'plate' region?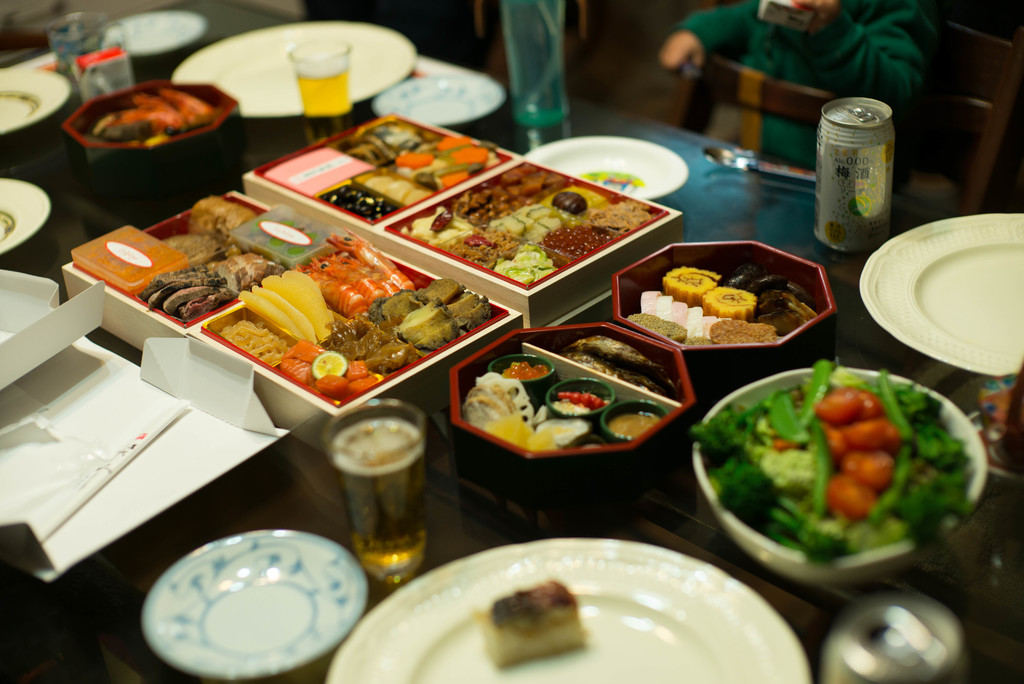
locate(863, 212, 1023, 380)
